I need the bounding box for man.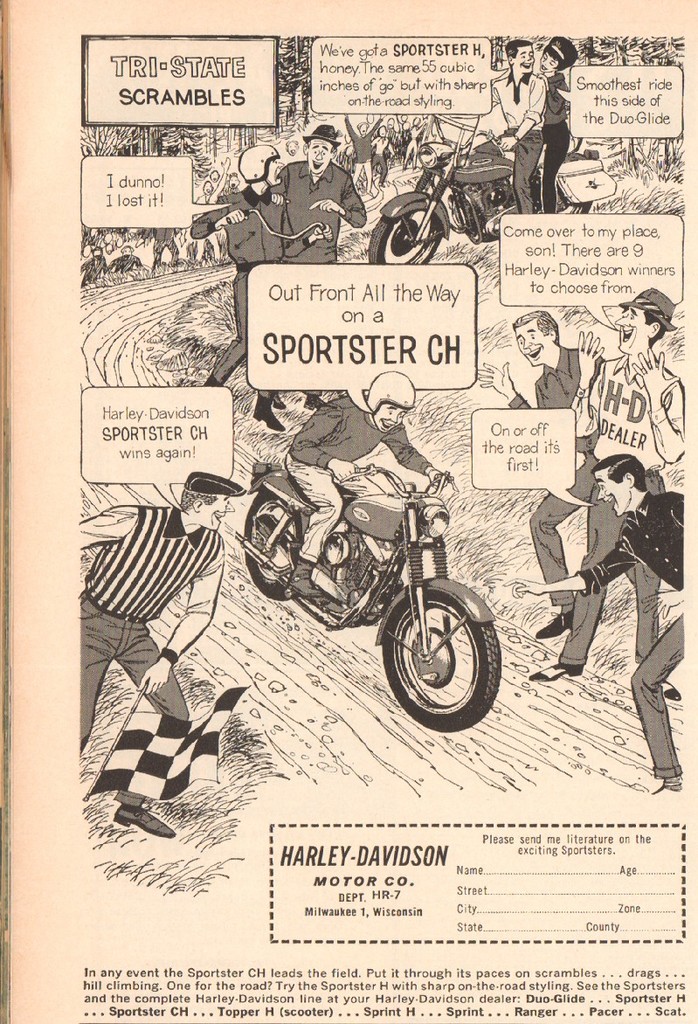
Here it is: pyautogui.locateOnScreen(288, 365, 456, 604).
